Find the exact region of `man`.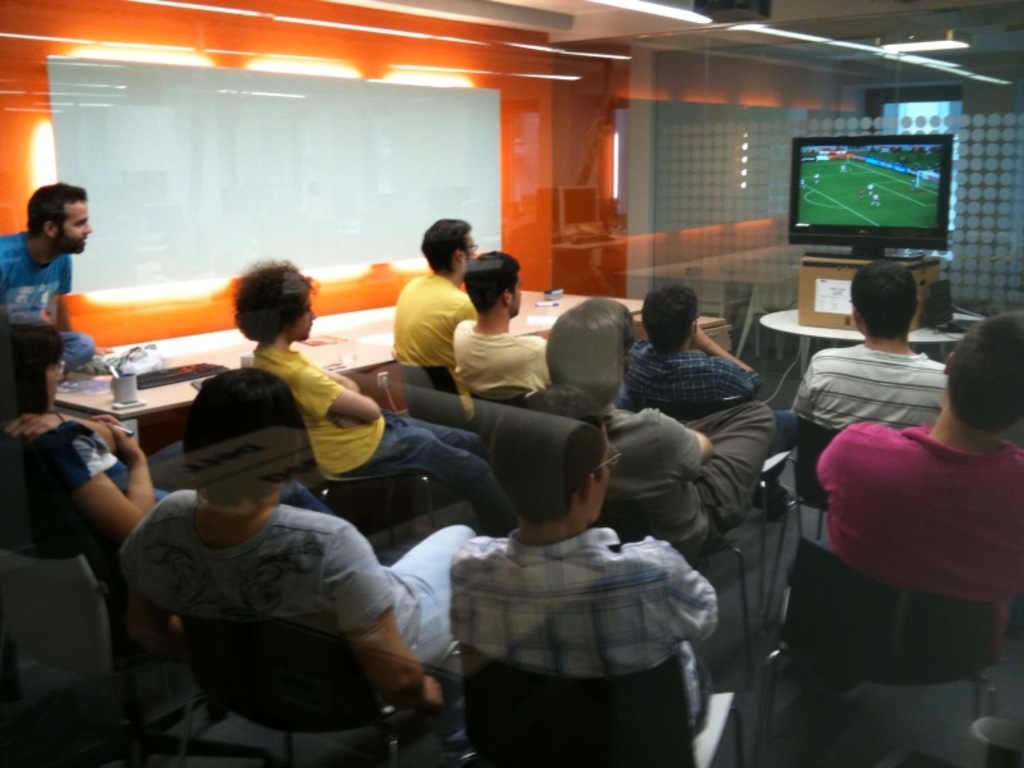
Exact region: BBox(810, 307, 1023, 653).
